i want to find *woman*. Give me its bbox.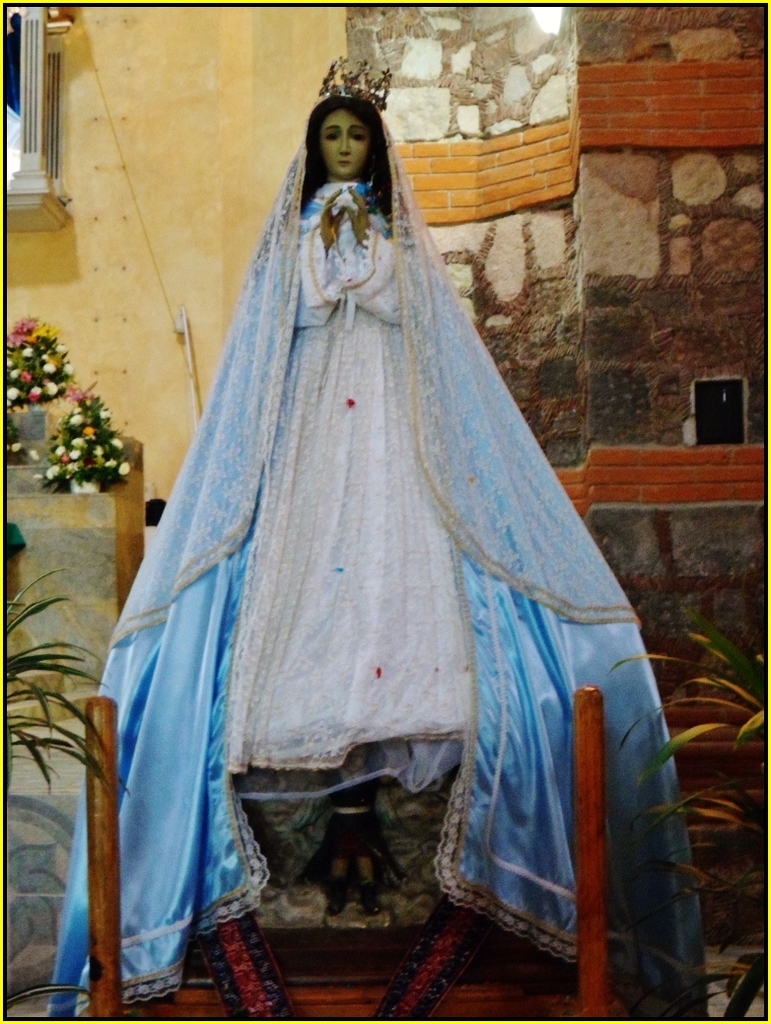
locate(103, 74, 671, 971).
